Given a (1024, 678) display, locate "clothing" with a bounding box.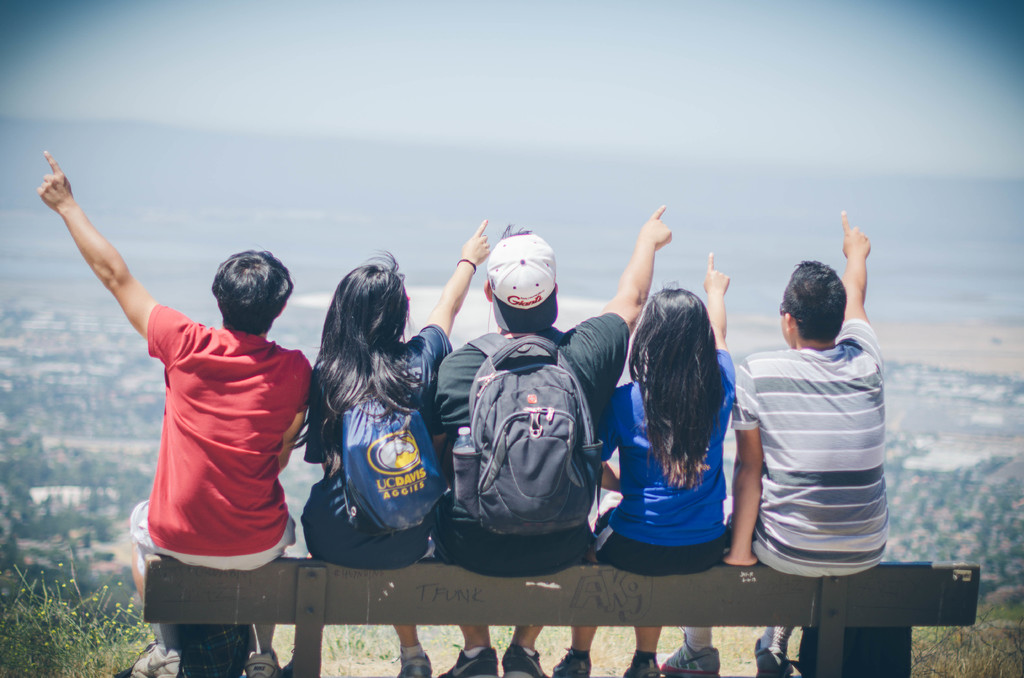
Located: (x1=441, y1=208, x2=675, y2=677).
